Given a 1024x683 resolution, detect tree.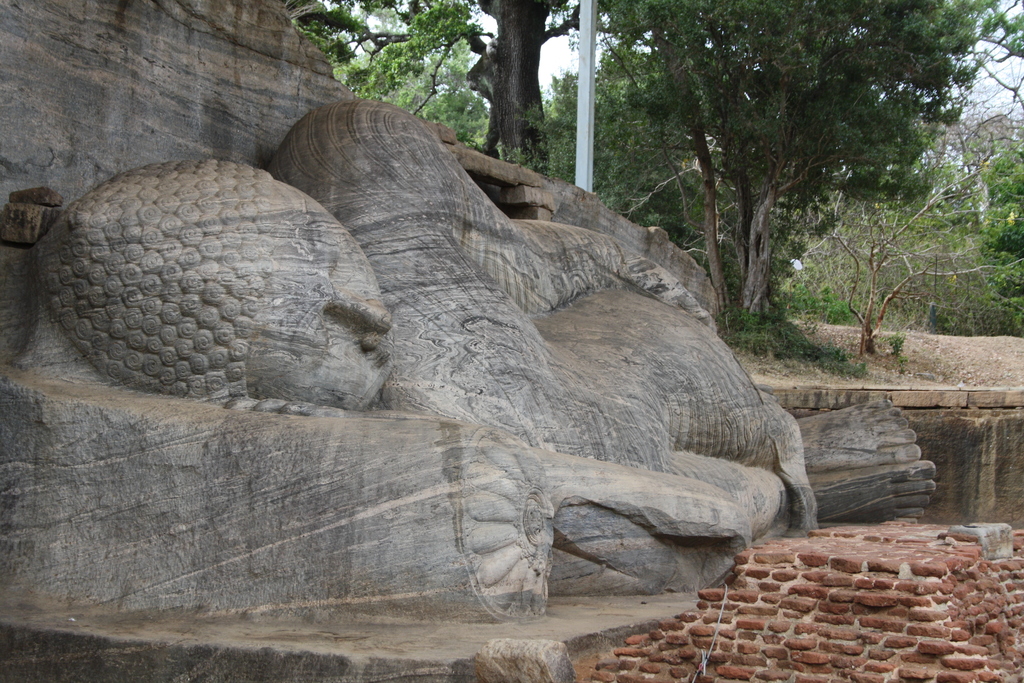
<region>600, 0, 1014, 322</region>.
